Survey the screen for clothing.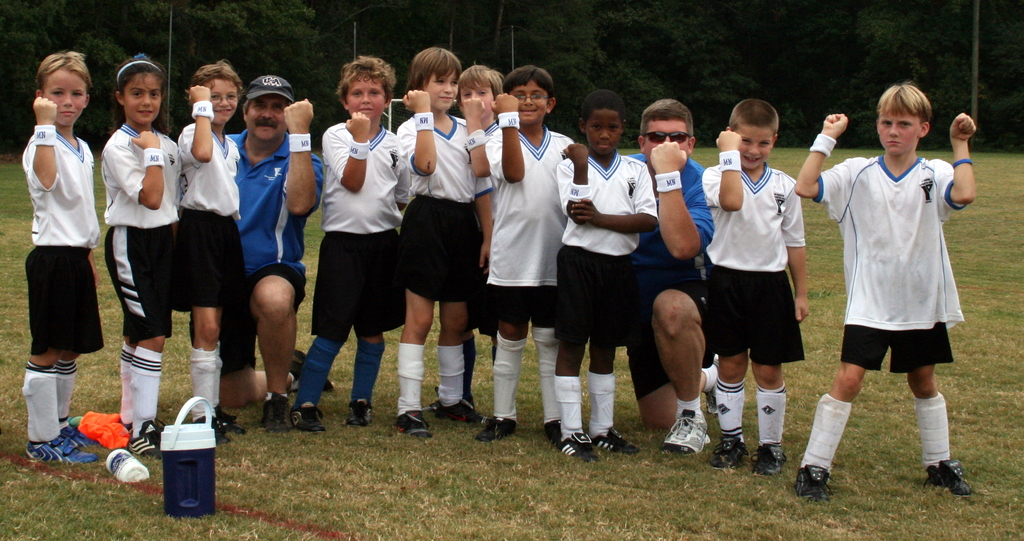
Survey found: region(826, 135, 968, 393).
